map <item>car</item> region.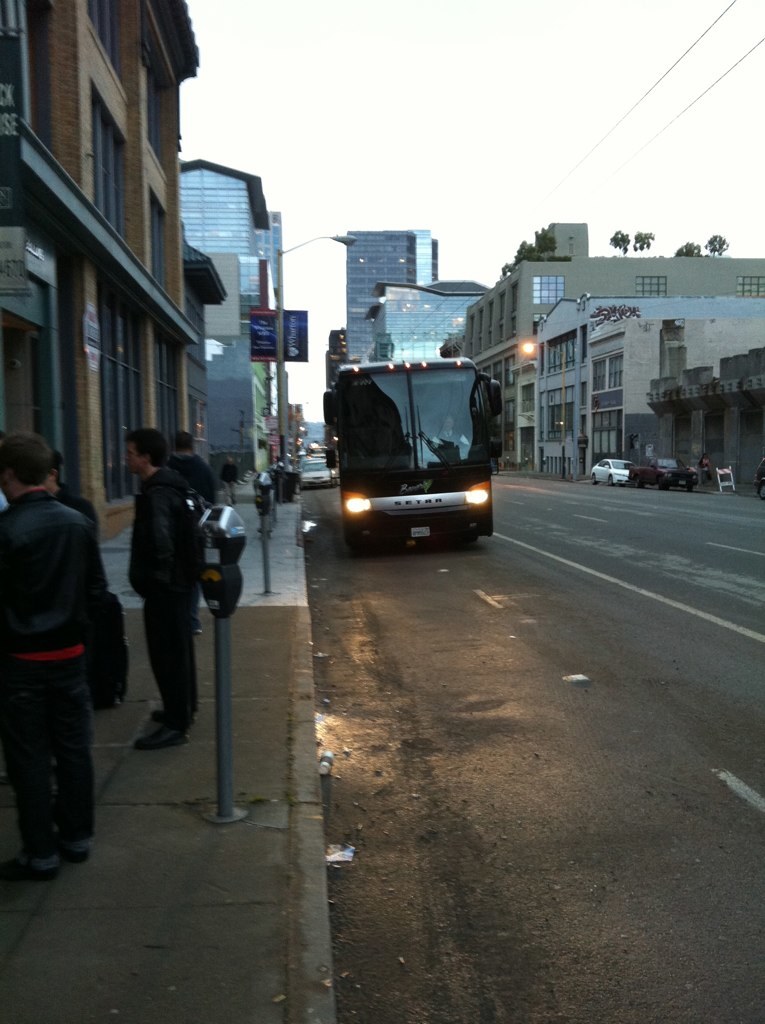
Mapped to x1=317, y1=336, x2=513, y2=555.
